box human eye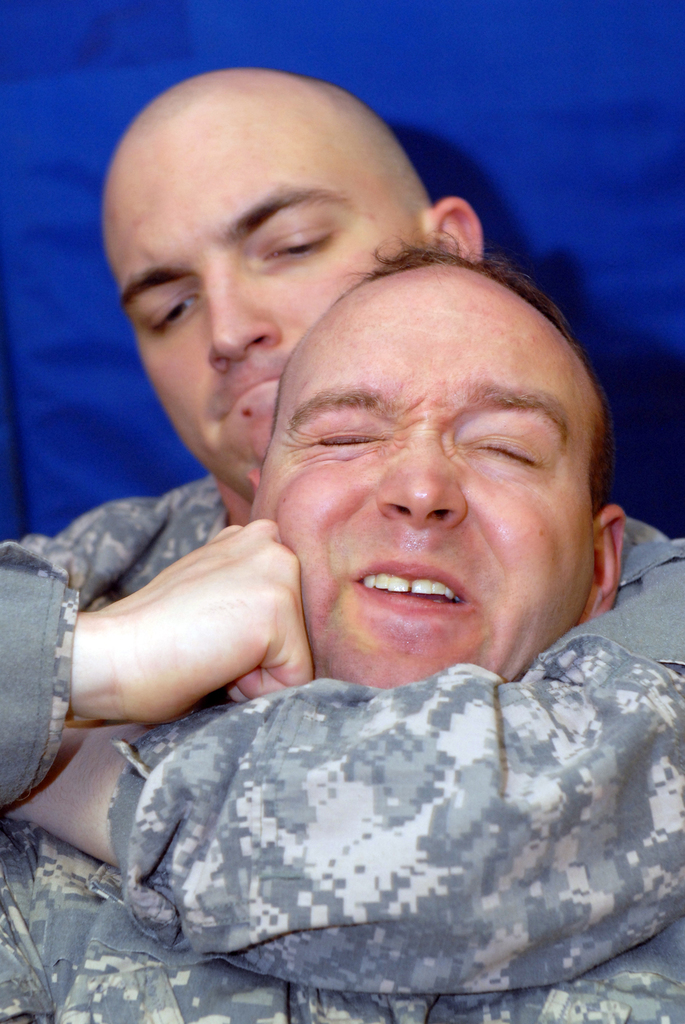
[264,214,342,264]
